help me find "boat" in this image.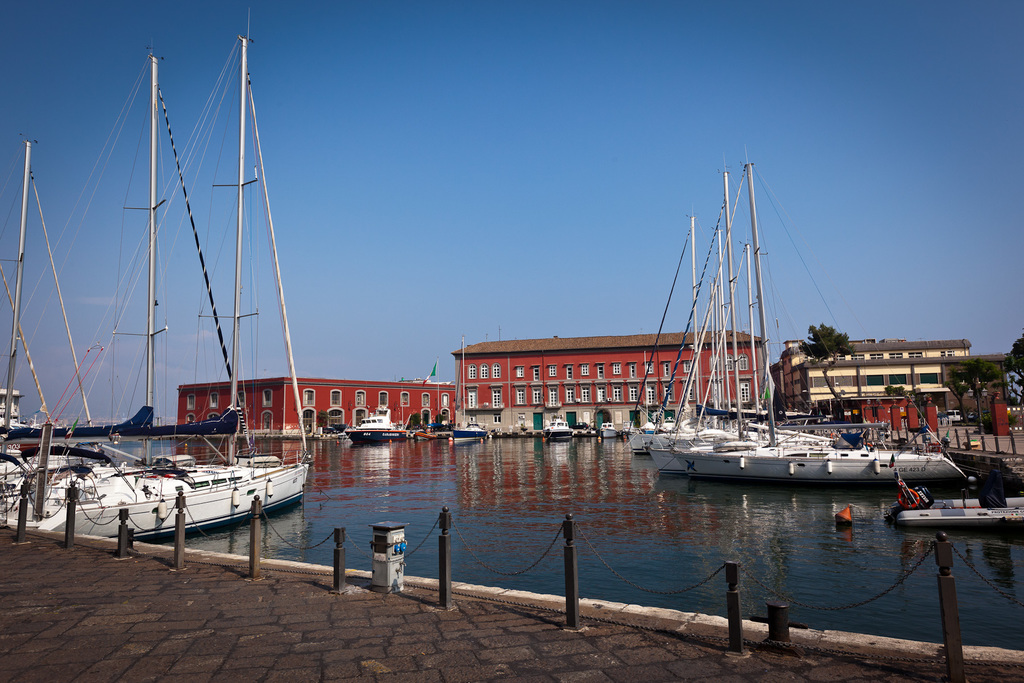
Found it: detection(543, 418, 575, 438).
